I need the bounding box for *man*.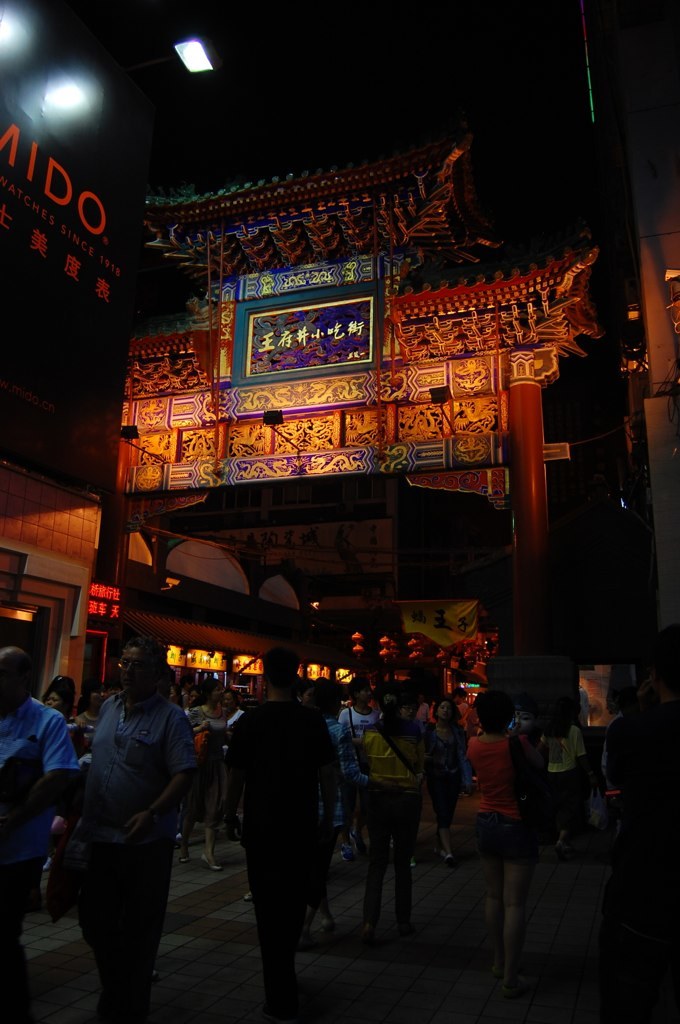
Here it is: l=415, t=694, r=433, b=736.
